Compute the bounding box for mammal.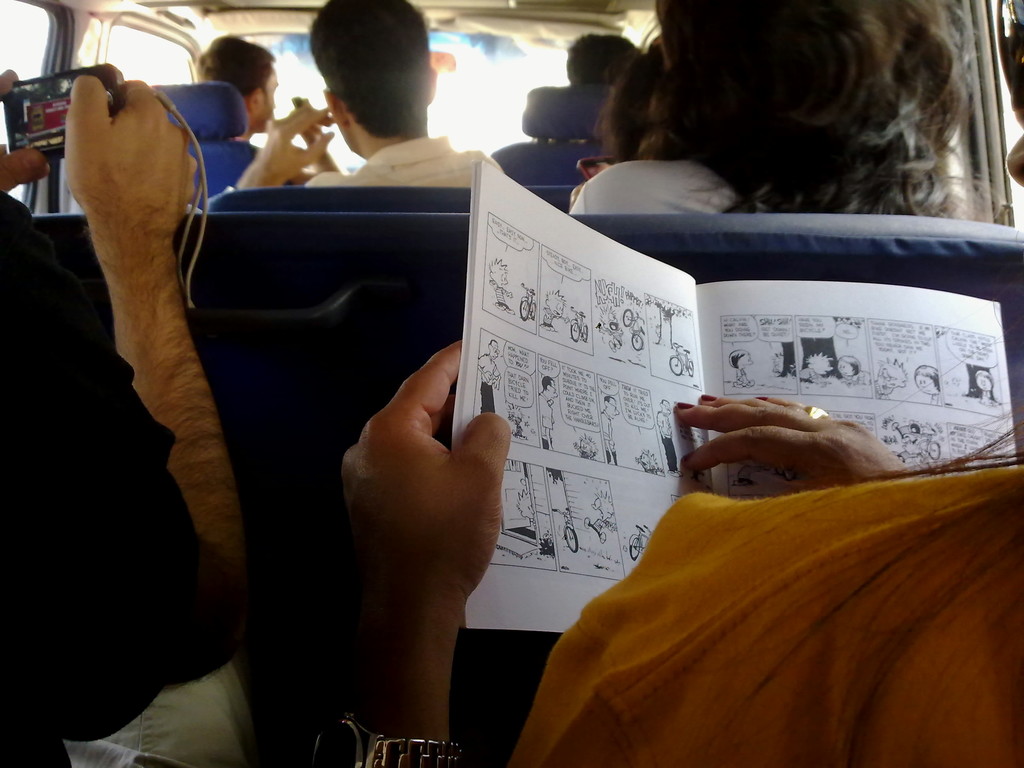
rect(804, 348, 833, 382).
